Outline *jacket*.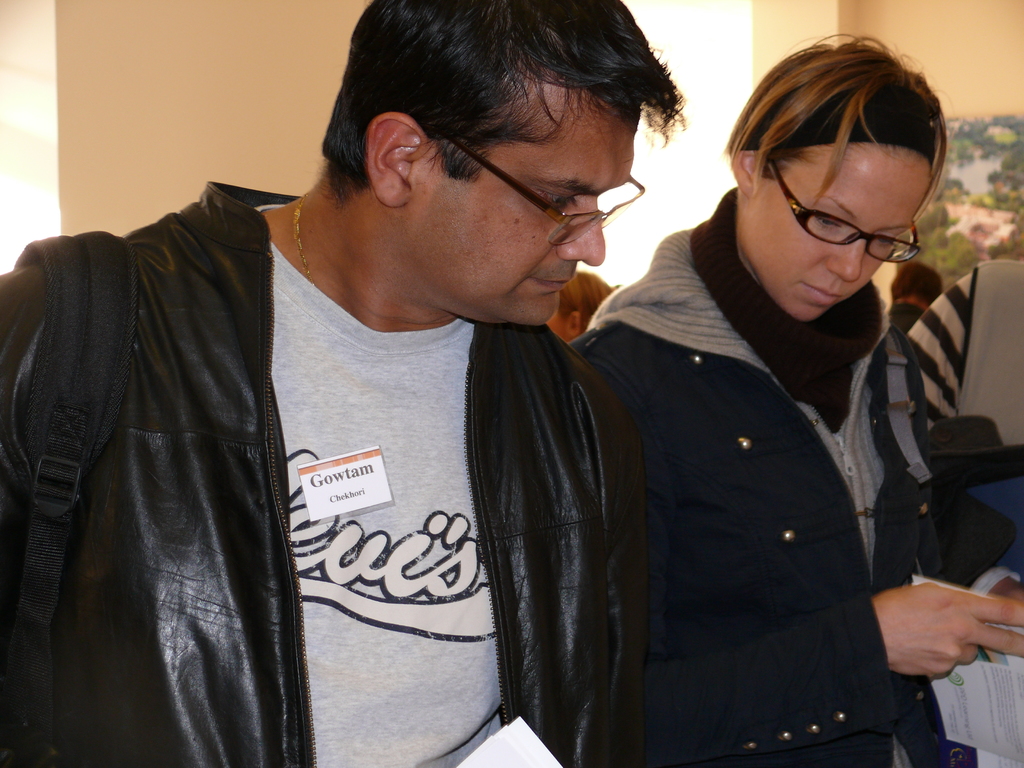
Outline: bbox(571, 225, 963, 767).
